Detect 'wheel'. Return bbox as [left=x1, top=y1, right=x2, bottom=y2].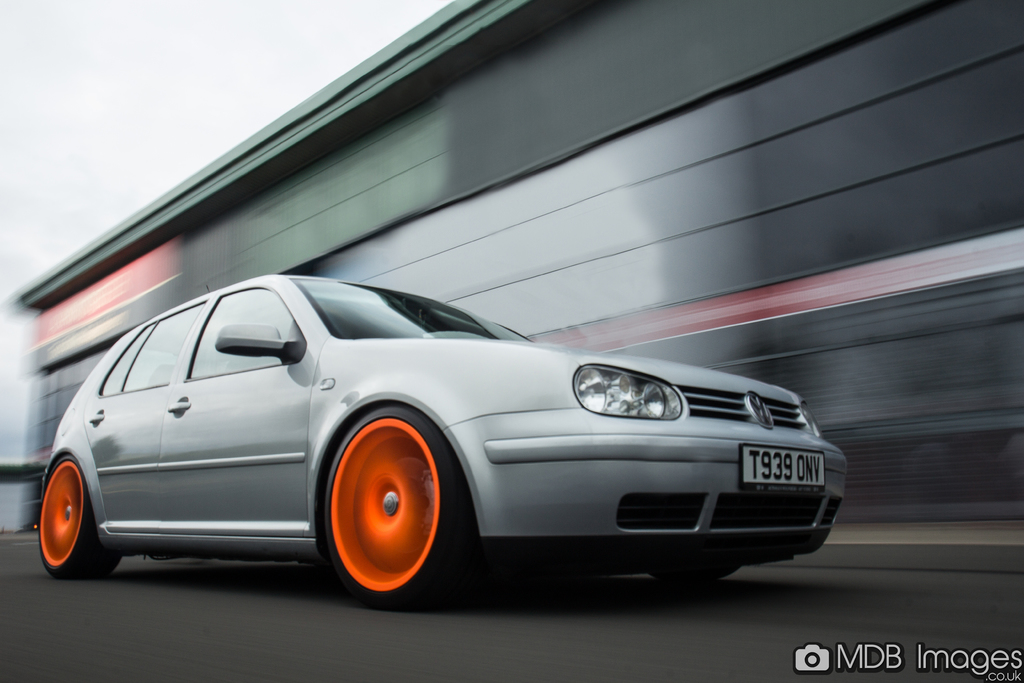
[left=308, top=409, right=449, bottom=597].
